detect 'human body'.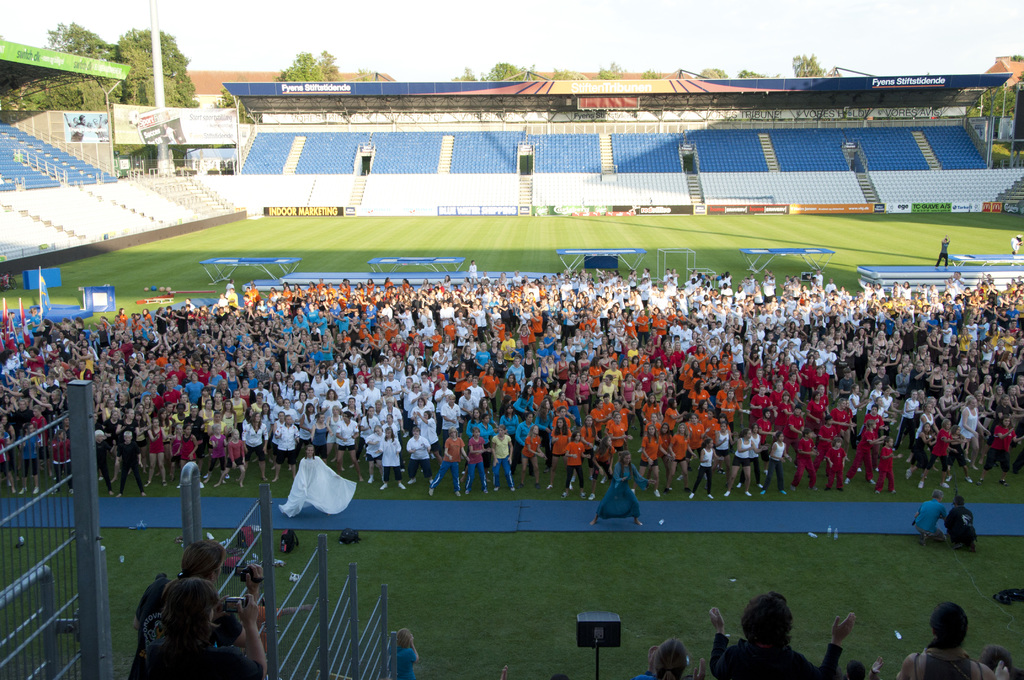
Detected at [left=566, top=273, right=572, bottom=277].
